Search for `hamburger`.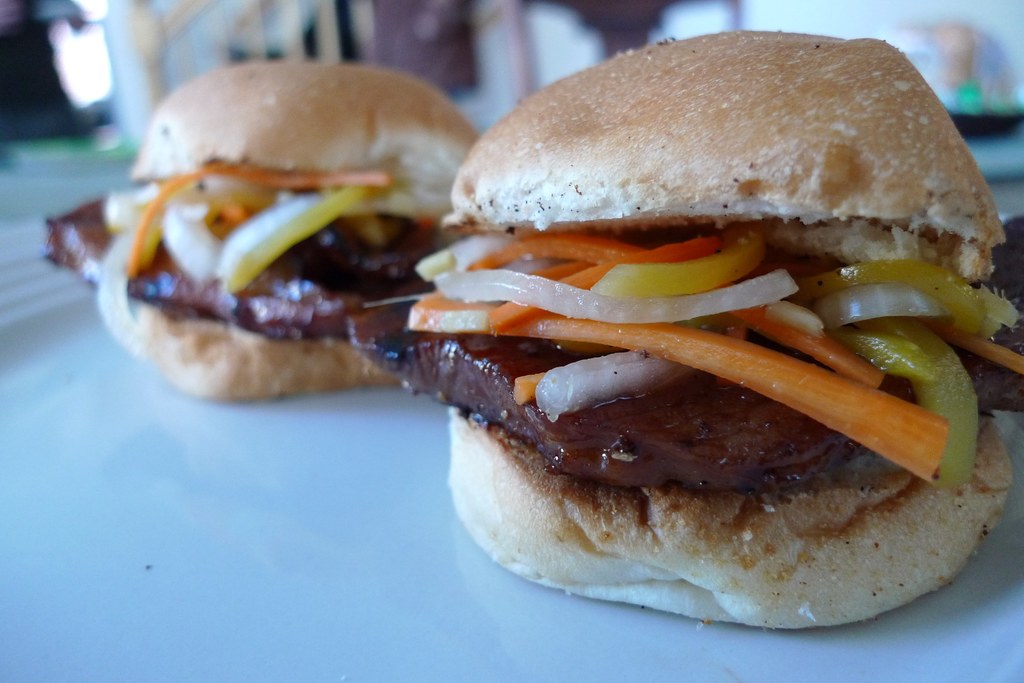
Found at l=388, t=36, r=1023, b=634.
